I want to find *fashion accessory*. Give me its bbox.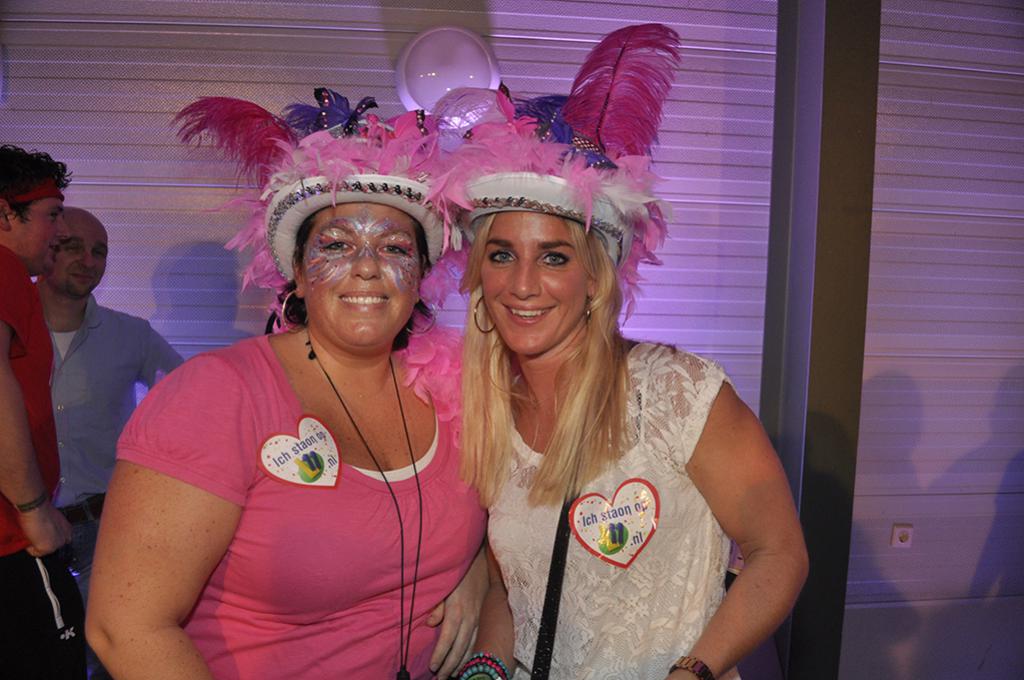
BBox(669, 654, 710, 679).
